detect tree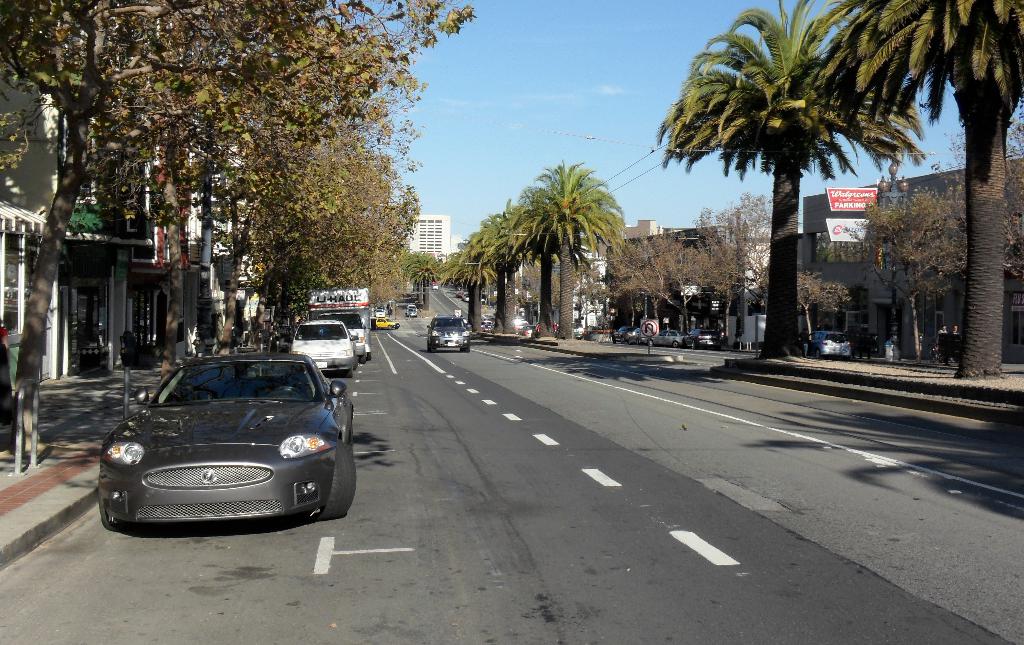
<bbox>594, 235, 694, 348</bbox>
